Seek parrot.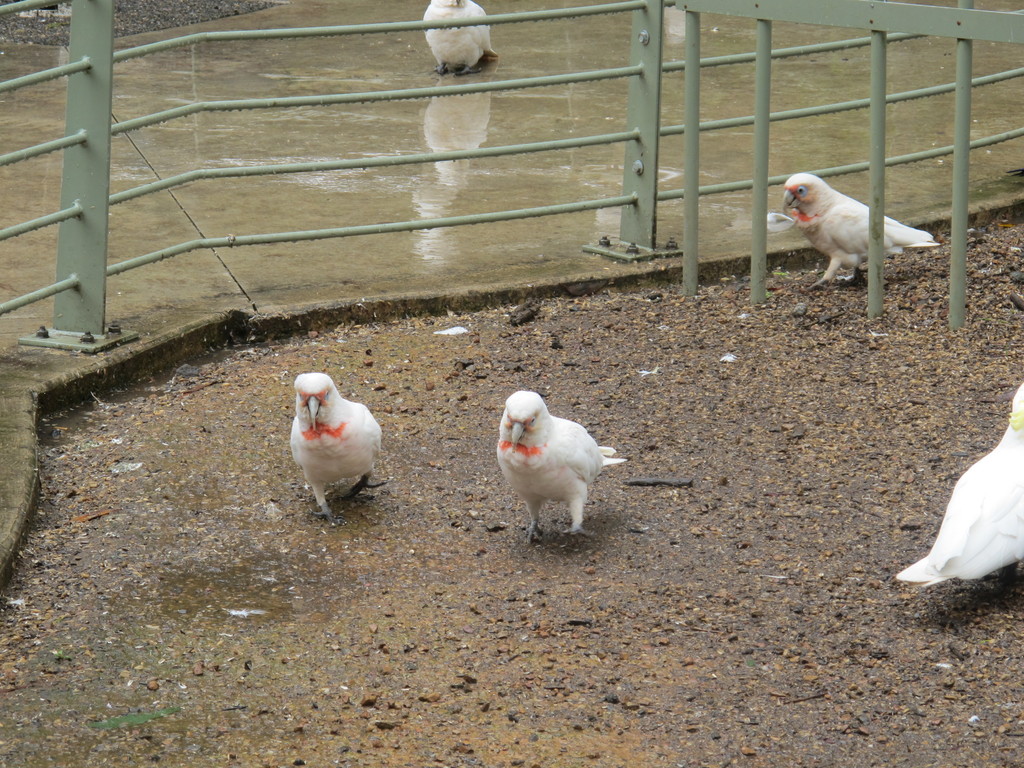
[x1=282, y1=373, x2=387, y2=519].
